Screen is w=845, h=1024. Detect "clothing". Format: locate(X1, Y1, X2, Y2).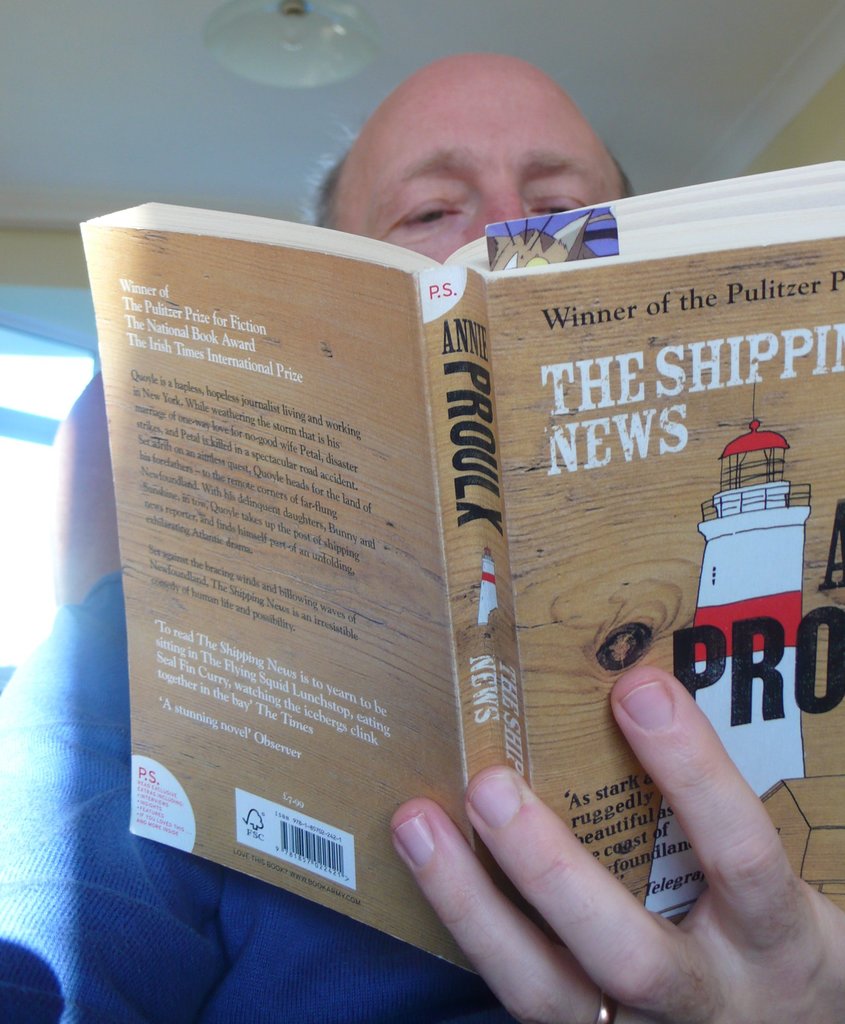
locate(0, 568, 508, 1023).
